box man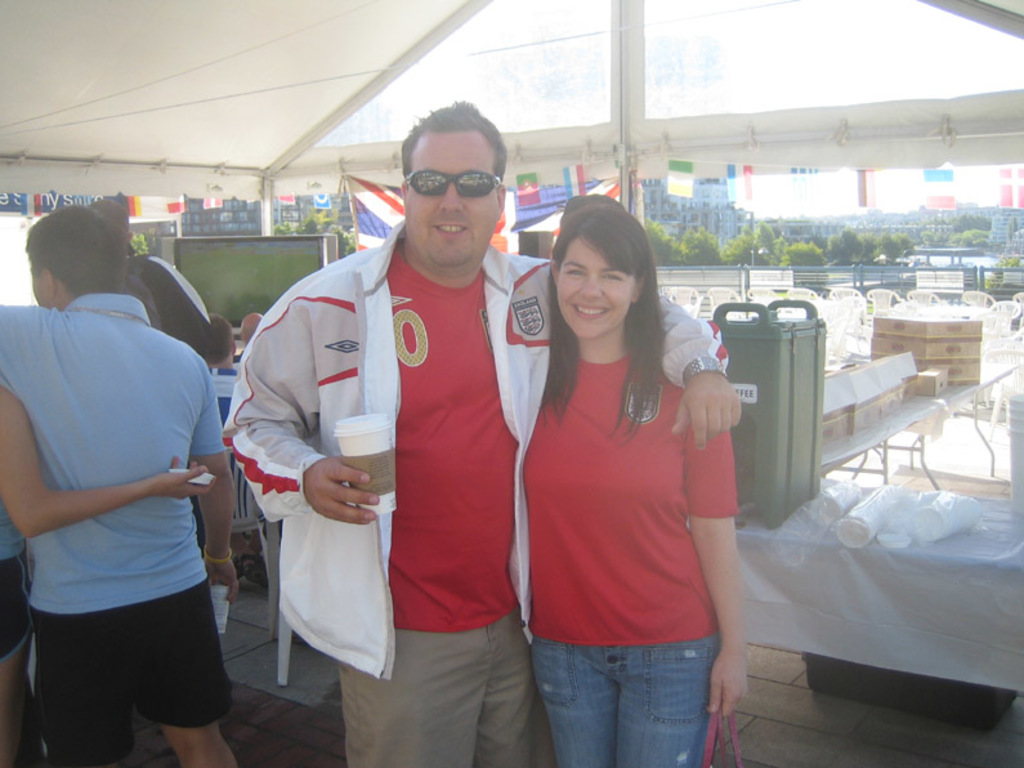
[x1=91, y1=186, x2=220, y2=362]
